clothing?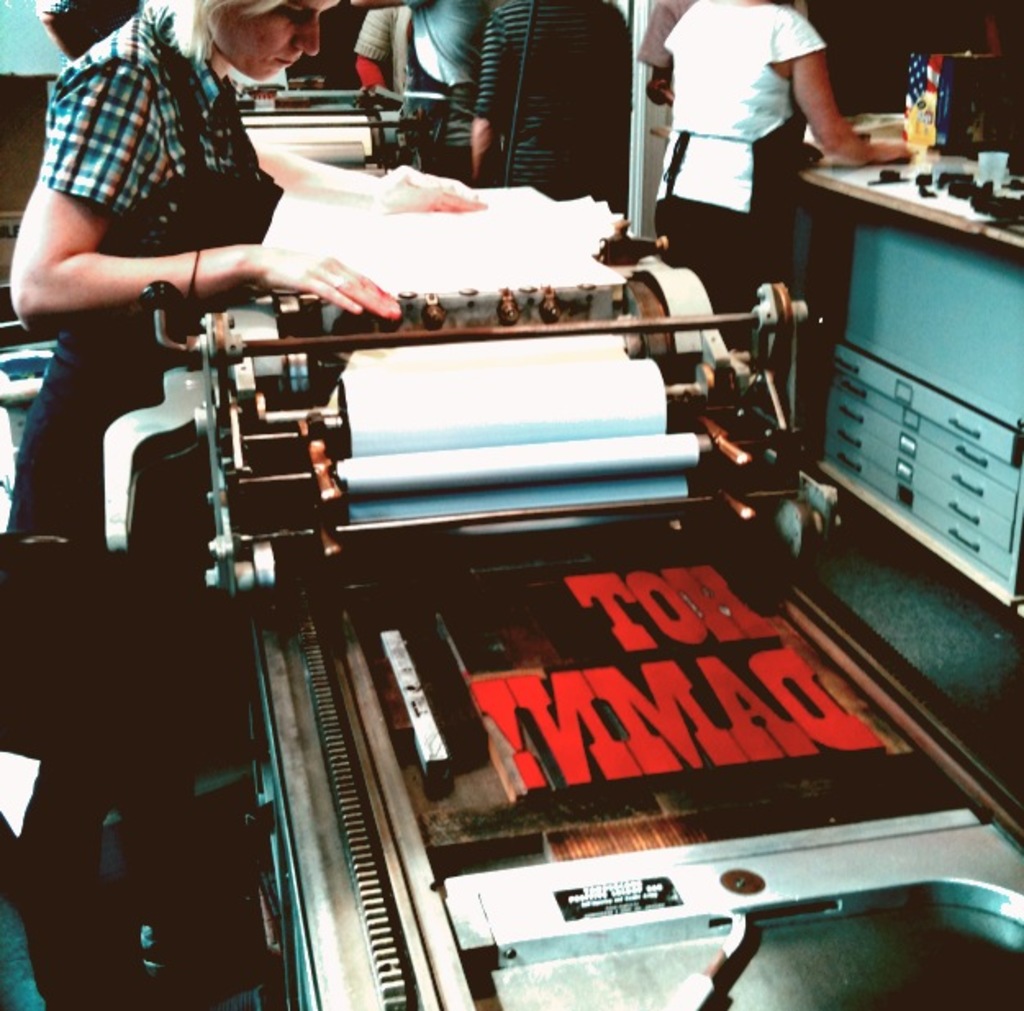
detection(649, 18, 860, 251)
